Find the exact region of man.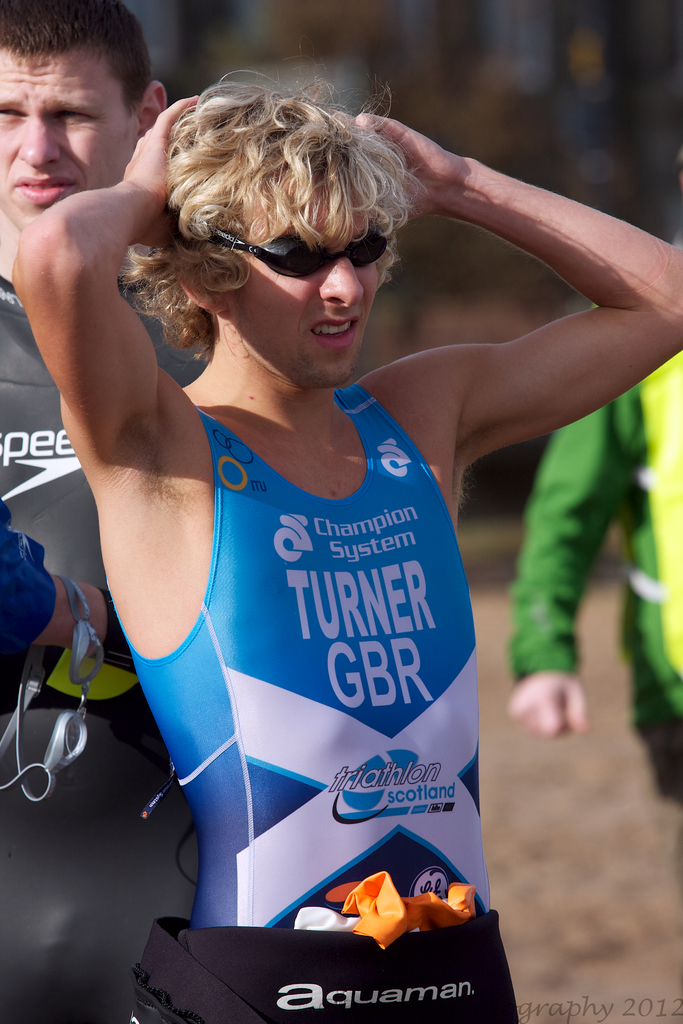
Exact region: pyautogui.locateOnScreen(495, 154, 682, 817).
